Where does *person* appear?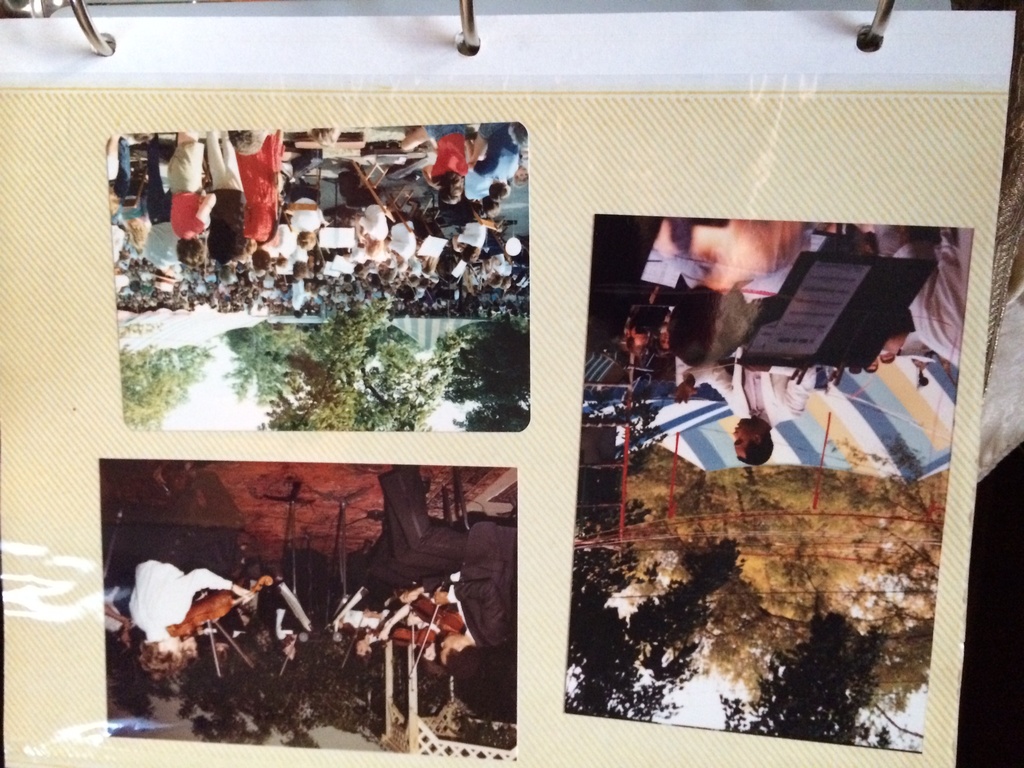
Appears at [x1=671, y1=348, x2=824, y2=464].
